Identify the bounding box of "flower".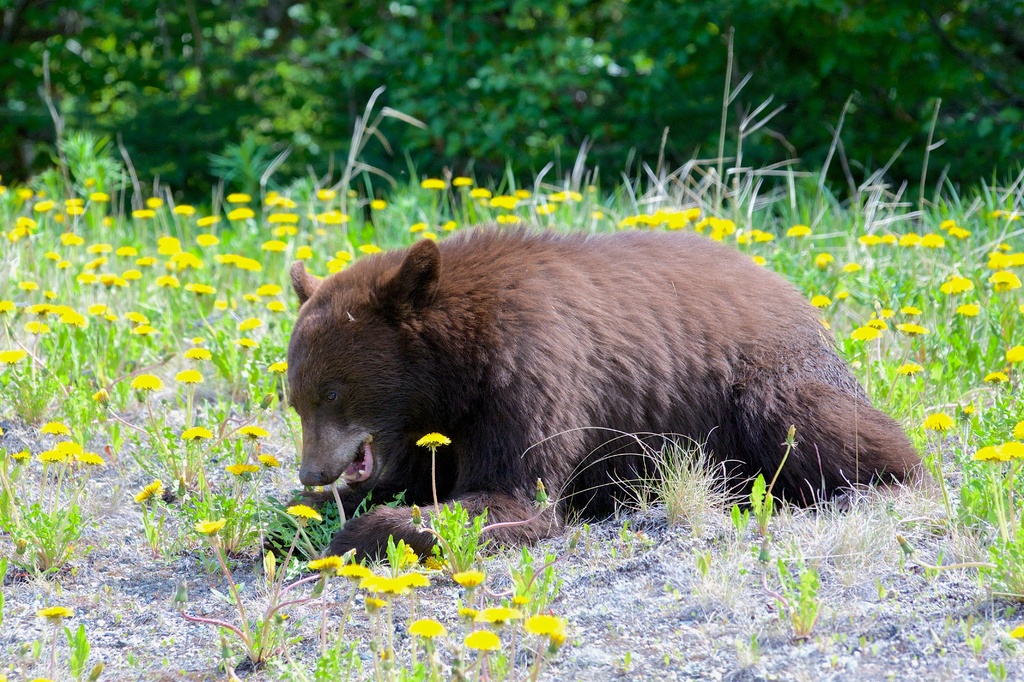
pyautogui.locateOnScreen(76, 274, 99, 284).
